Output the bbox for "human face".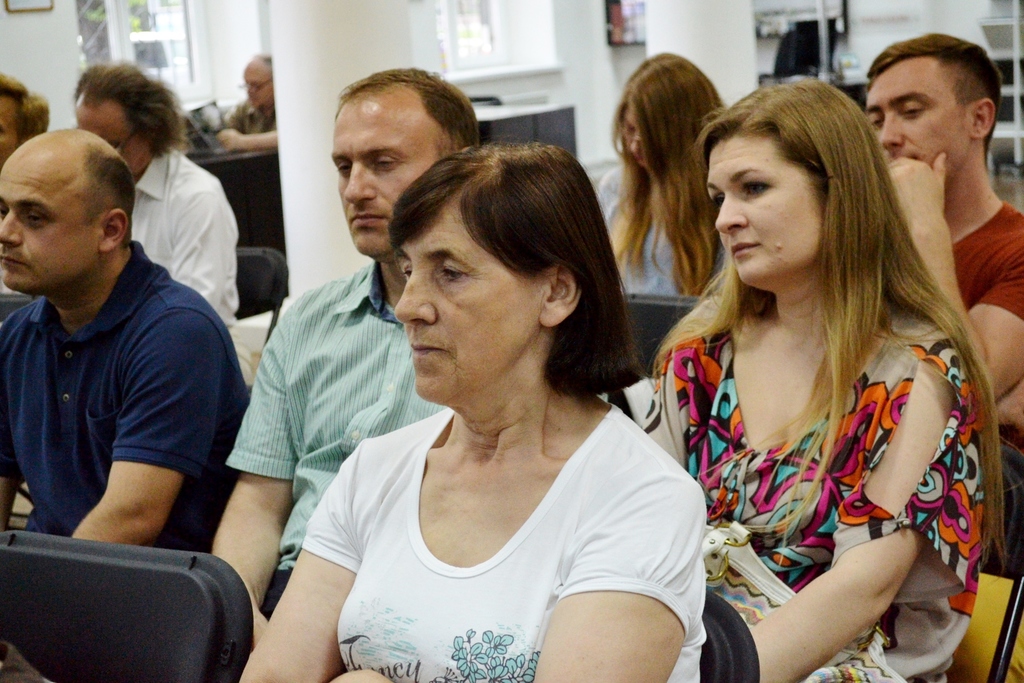
BBox(0, 83, 28, 170).
